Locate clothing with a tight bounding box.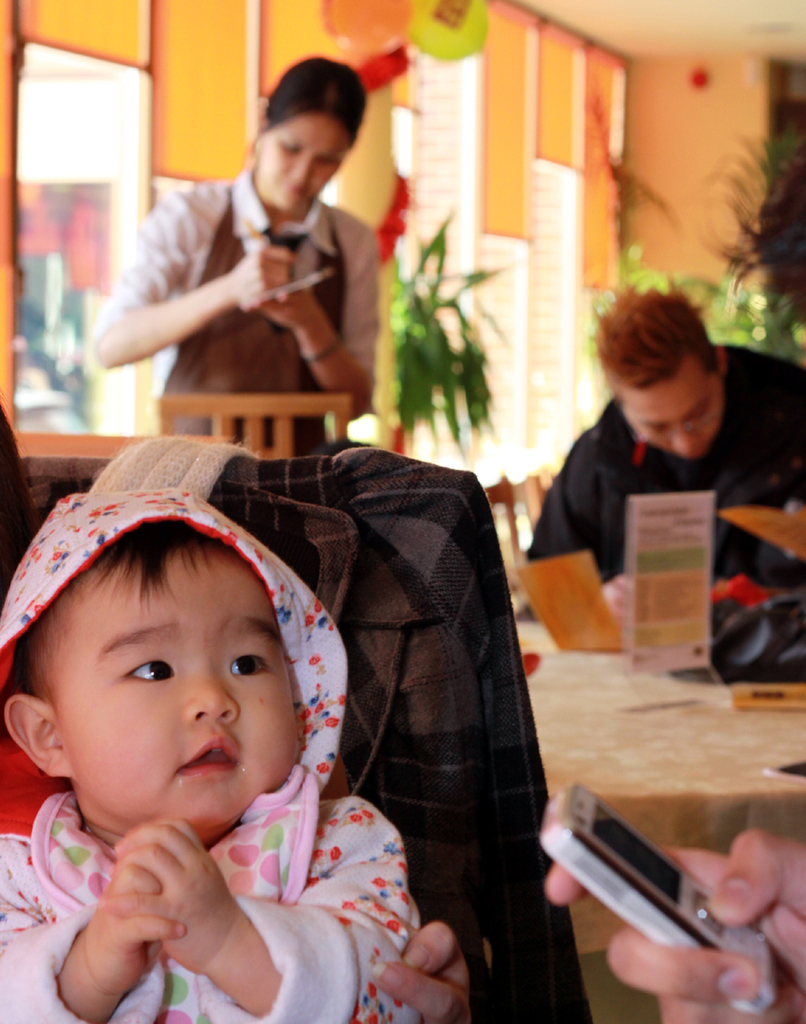
bbox=(0, 487, 427, 1023).
